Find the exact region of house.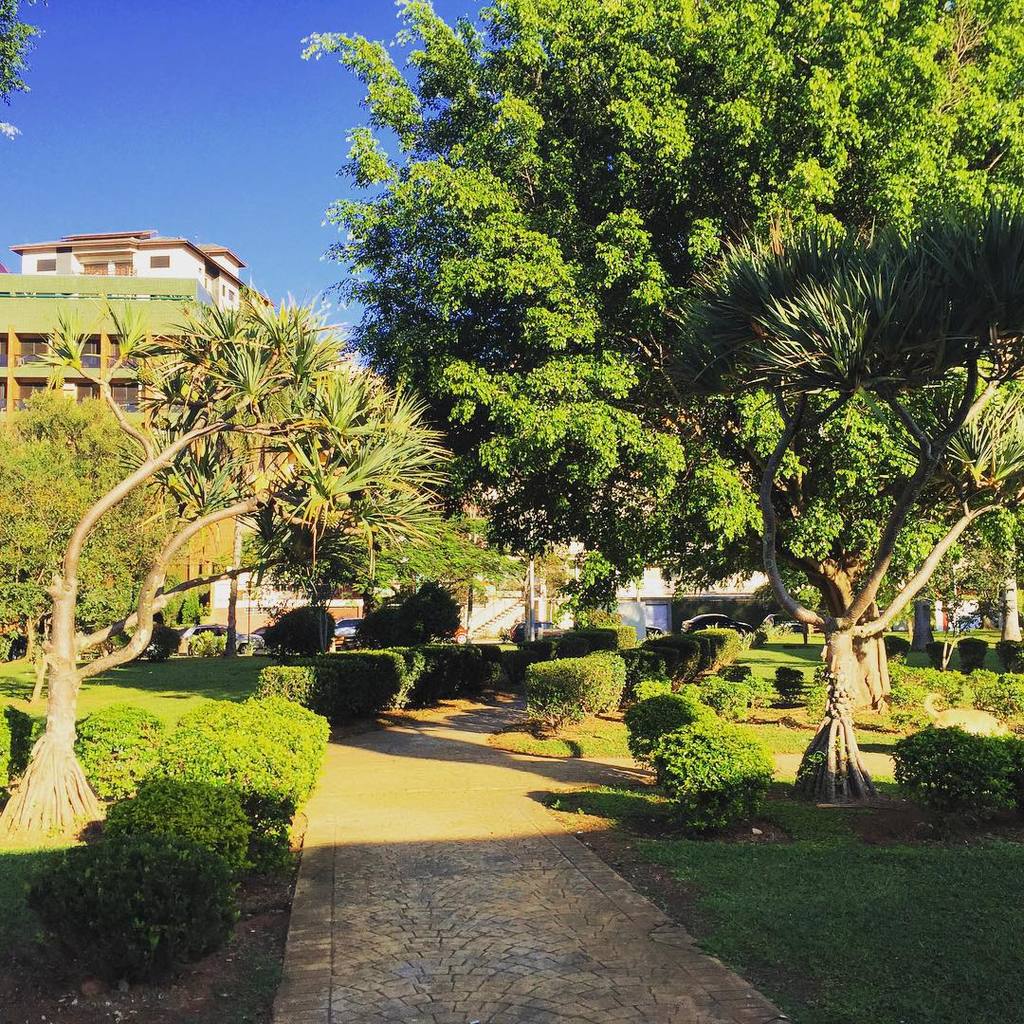
Exact region: 10,275,225,600.
